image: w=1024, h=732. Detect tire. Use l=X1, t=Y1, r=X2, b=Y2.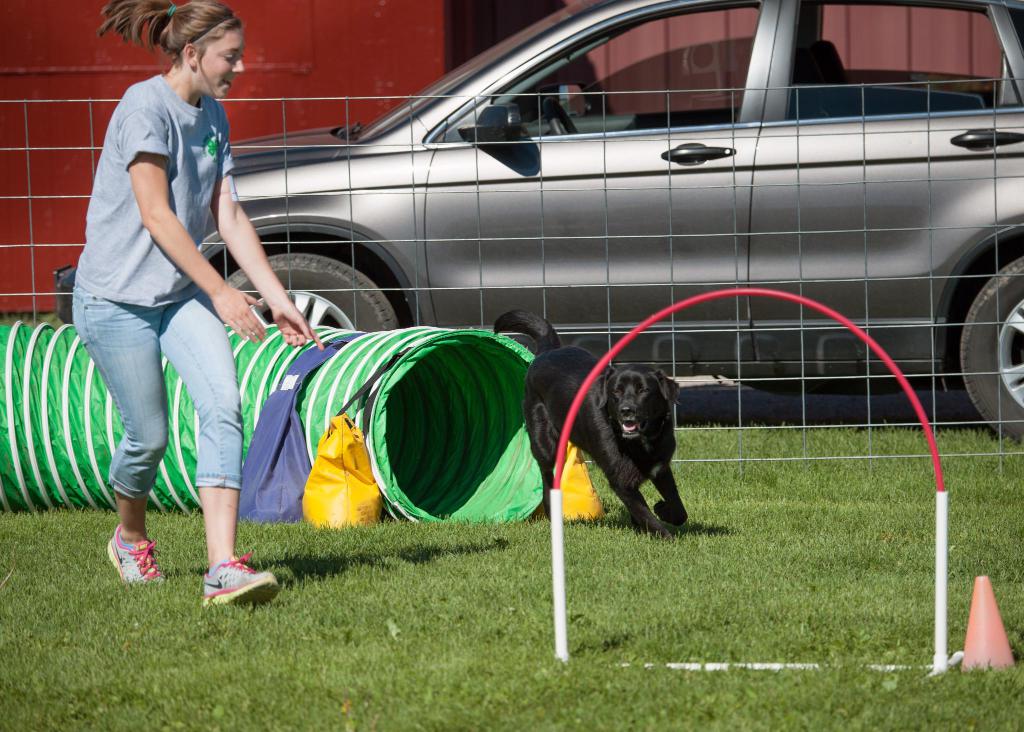
l=203, t=250, r=401, b=330.
